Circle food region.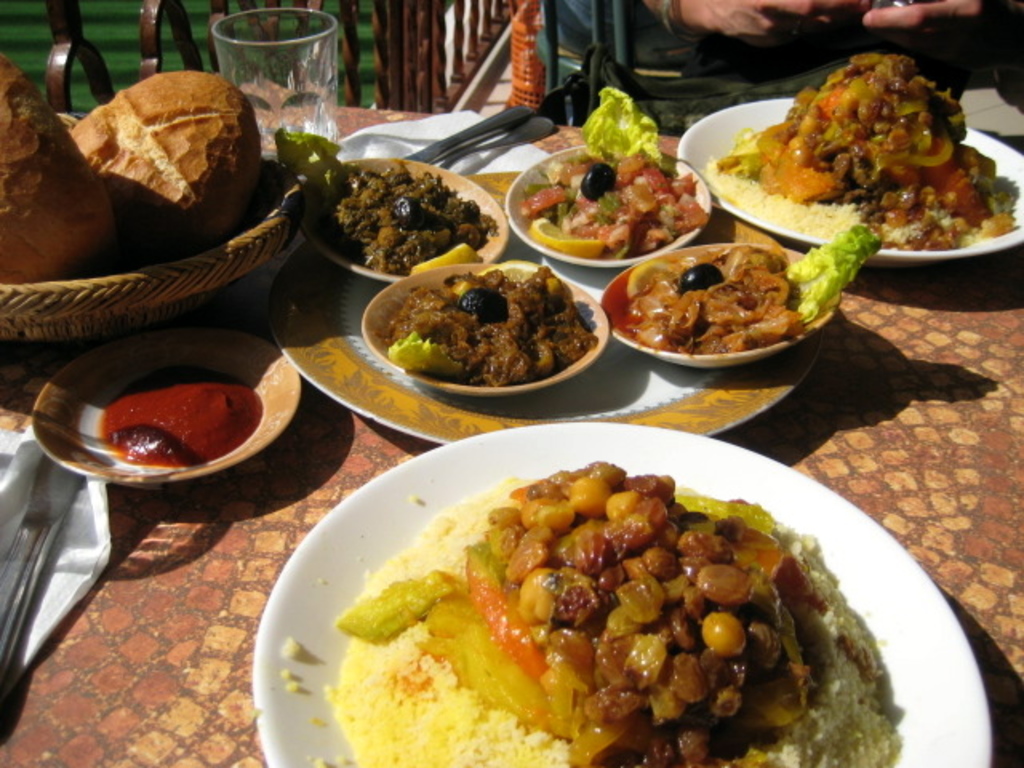
Region: Rect(0, 51, 117, 282).
